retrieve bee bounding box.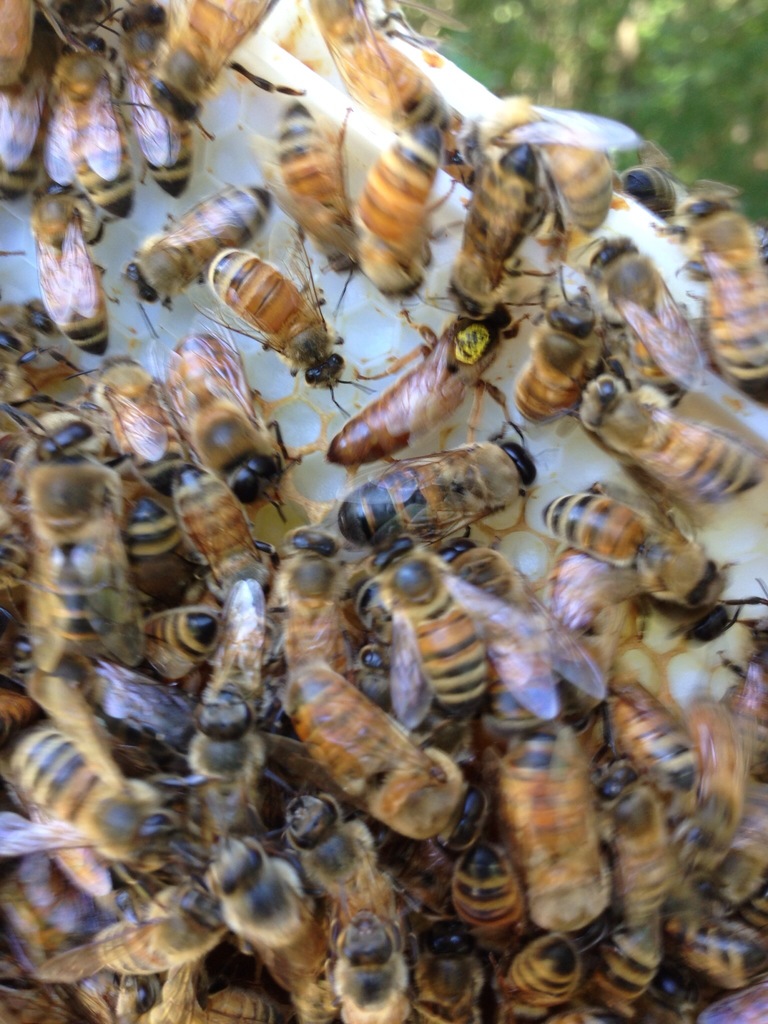
Bounding box: [260, 535, 379, 610].
